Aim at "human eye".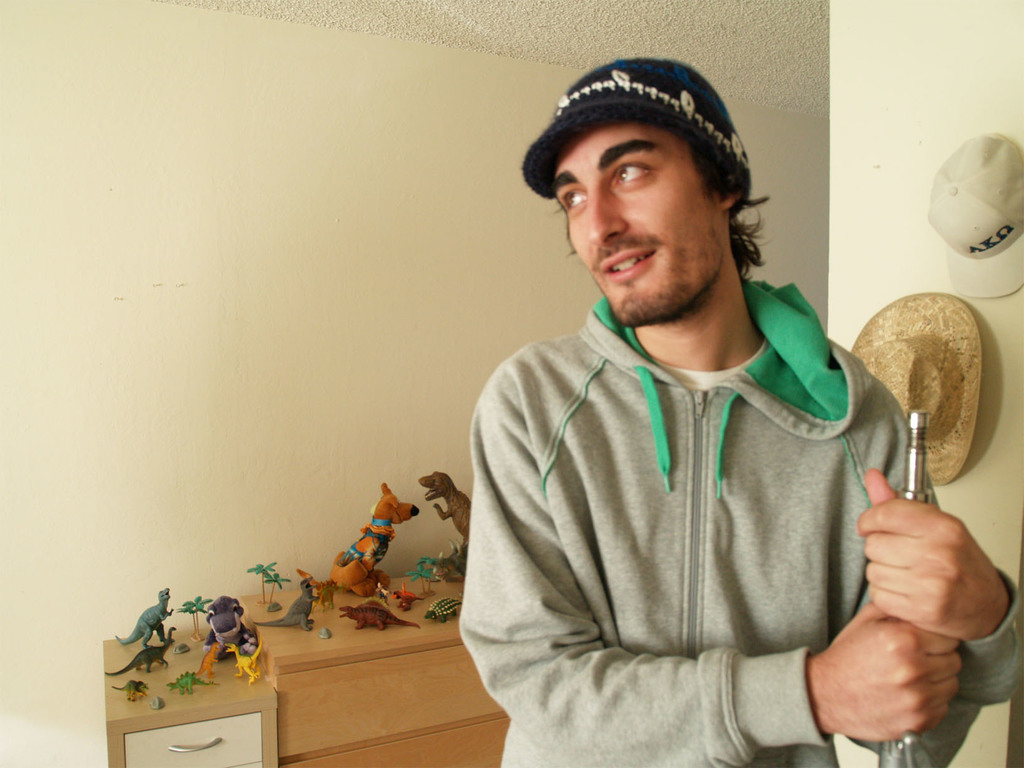
Aimed at <box>612,157,658,187</box>.
